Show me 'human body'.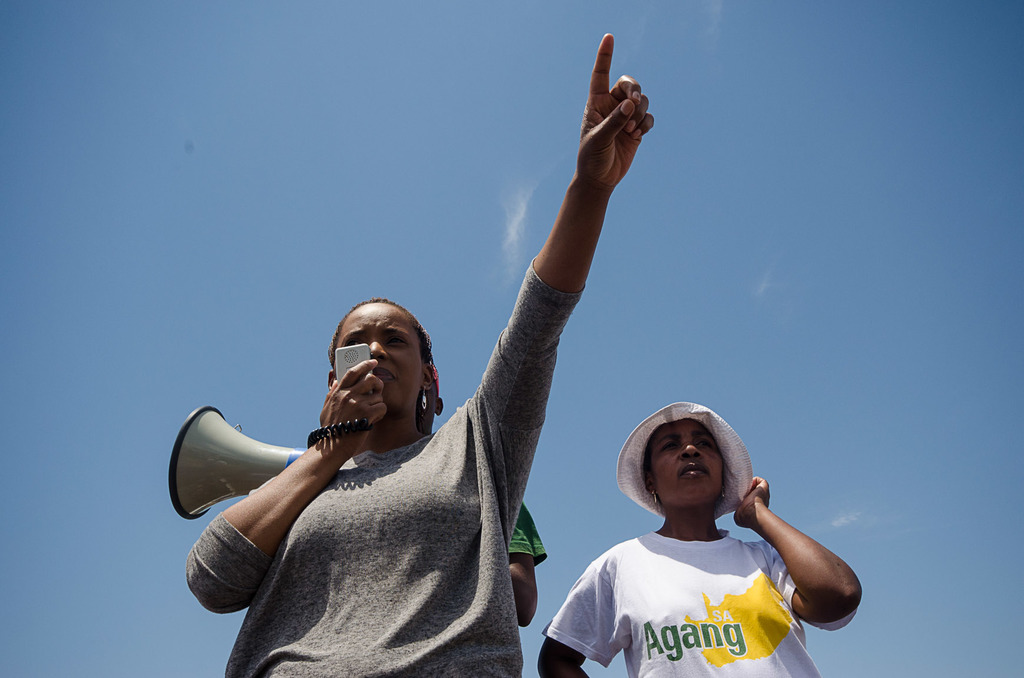
'human body' is here: [185,35,652,676].
